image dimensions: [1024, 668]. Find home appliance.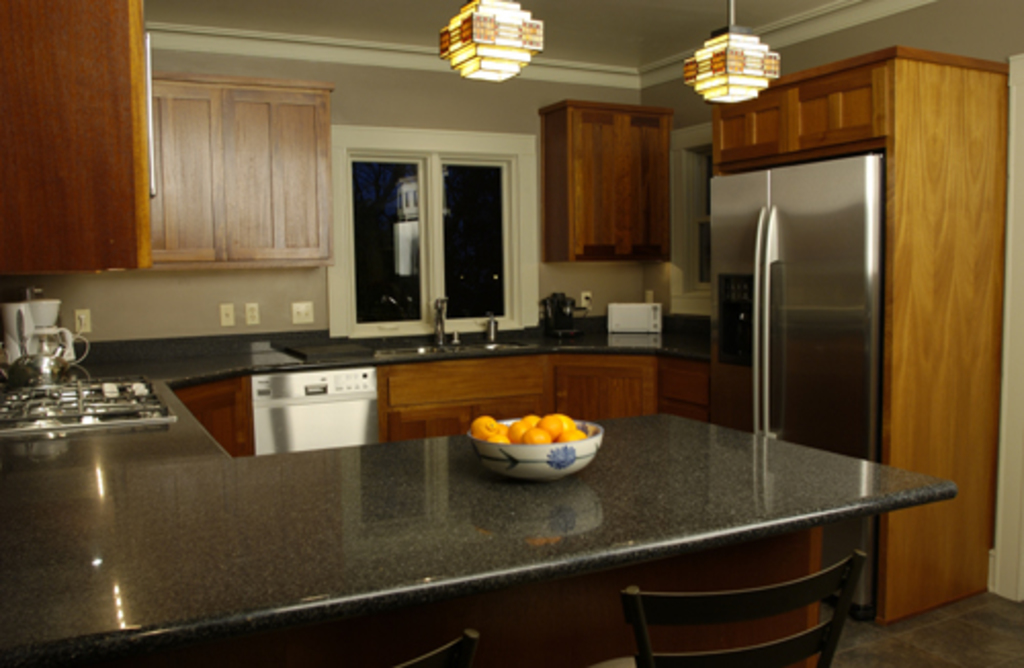
0/383/178/439.
